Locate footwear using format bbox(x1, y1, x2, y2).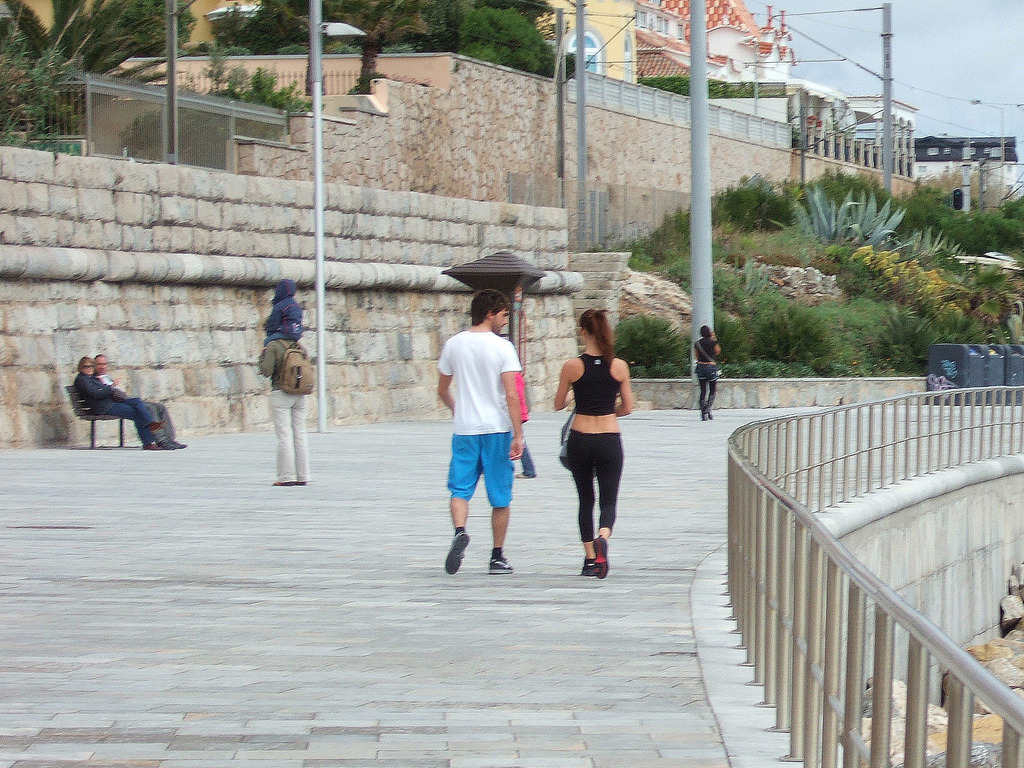
bbox(440, 527, 468, 579).
